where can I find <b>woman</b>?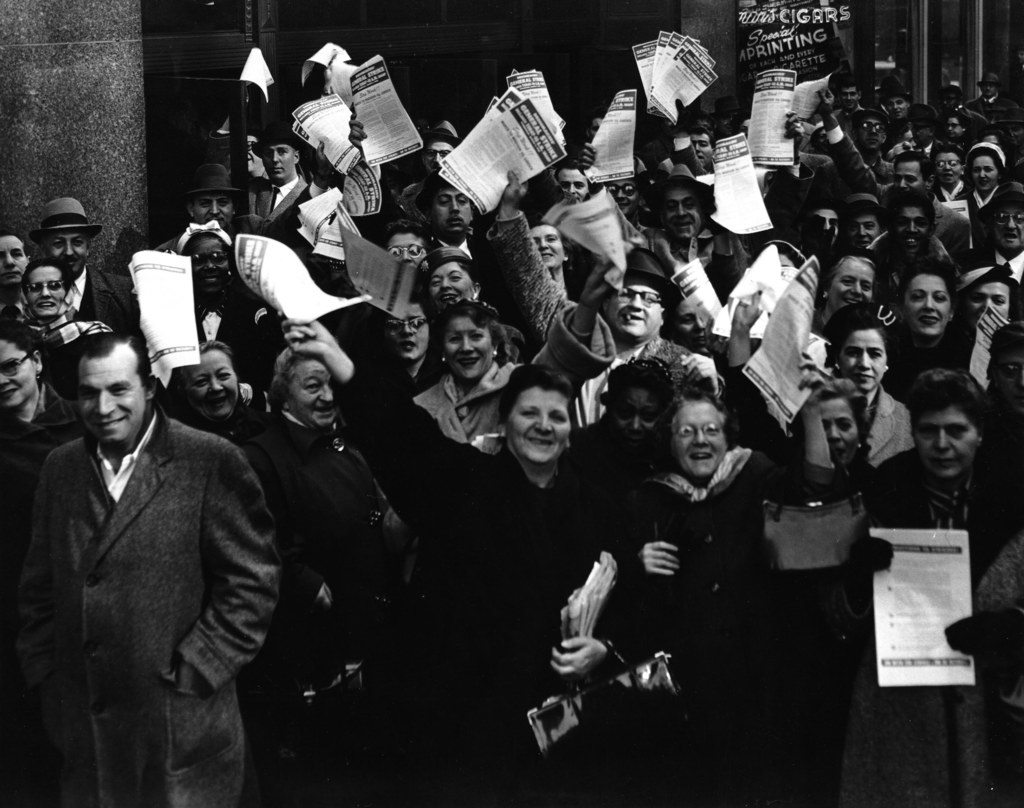
You can find it at box=[424, 244, 537, 343].
